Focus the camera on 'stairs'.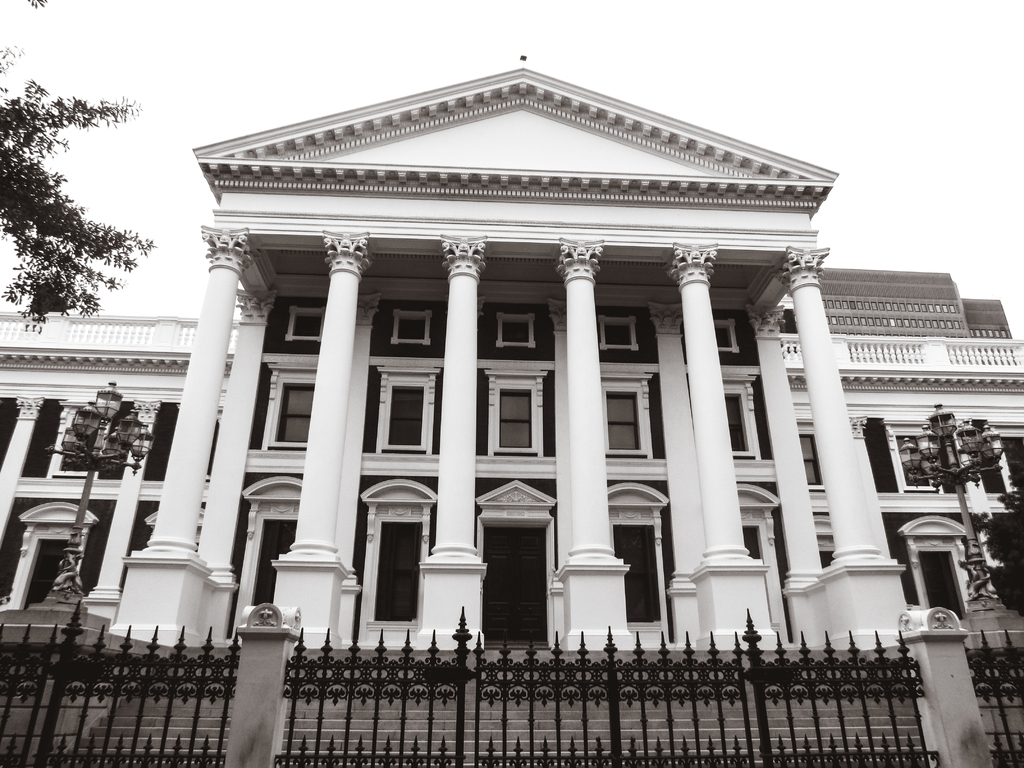
Focus region: detection(66, 648, 930, 767).
